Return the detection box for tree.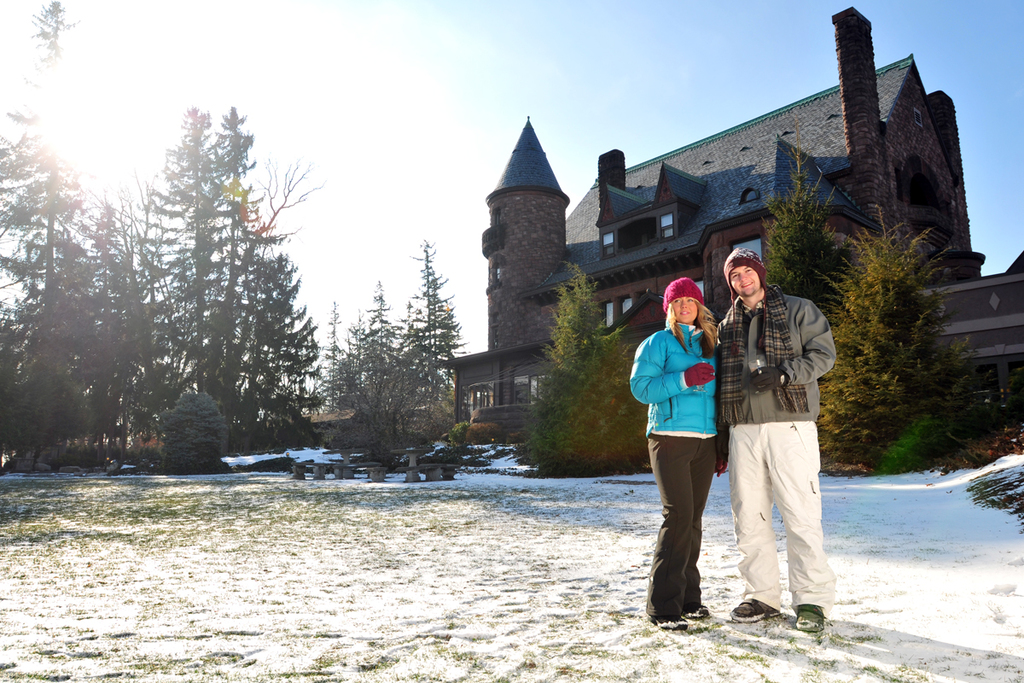
(left=0, top=0, right=112, bottom=304).
